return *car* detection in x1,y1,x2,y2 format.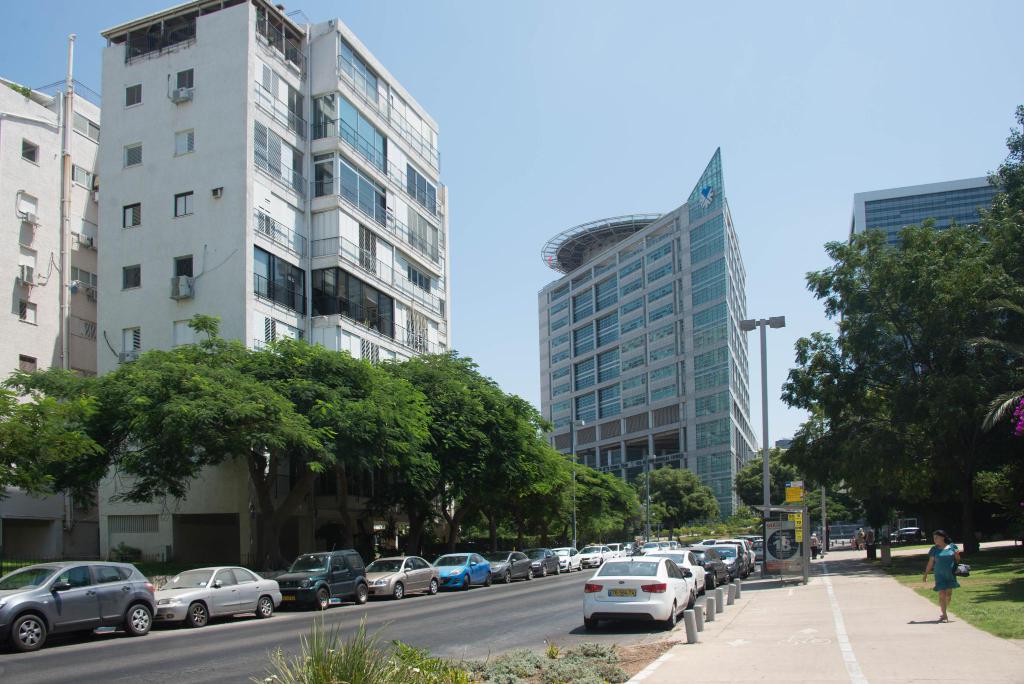
621,540,638,553.
